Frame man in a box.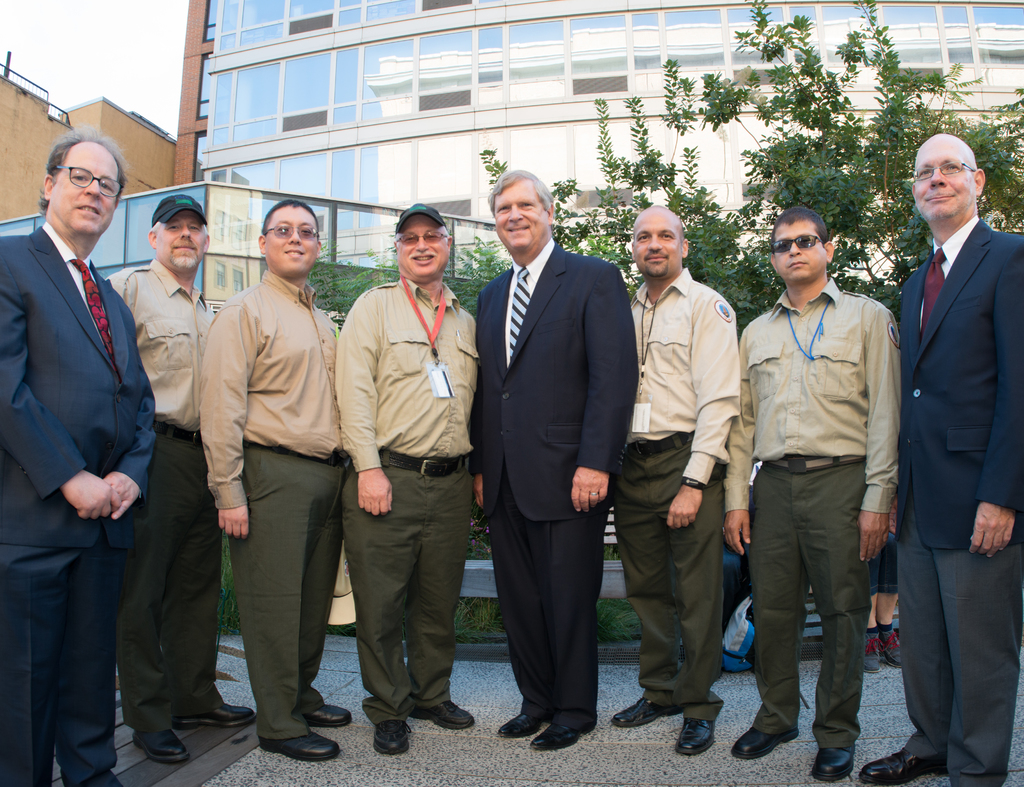
470 166 641 754.
